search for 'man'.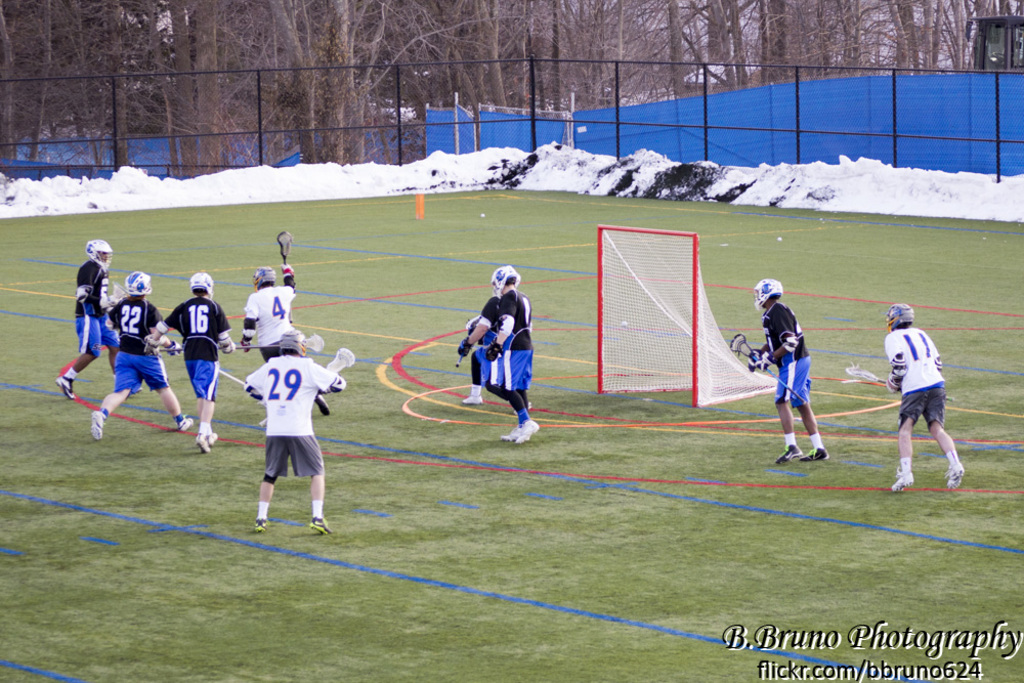
Found at locate(456, 296, 510, 415).
